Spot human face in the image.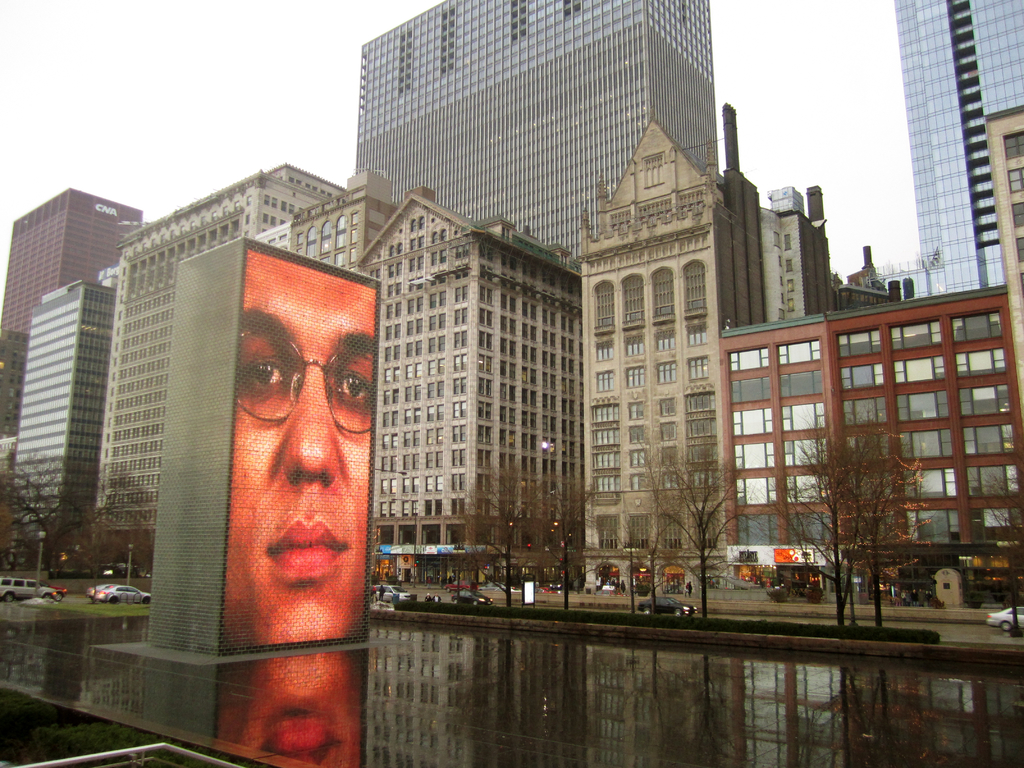
human face found at left=221, top=237, right=381, bottom=653.
